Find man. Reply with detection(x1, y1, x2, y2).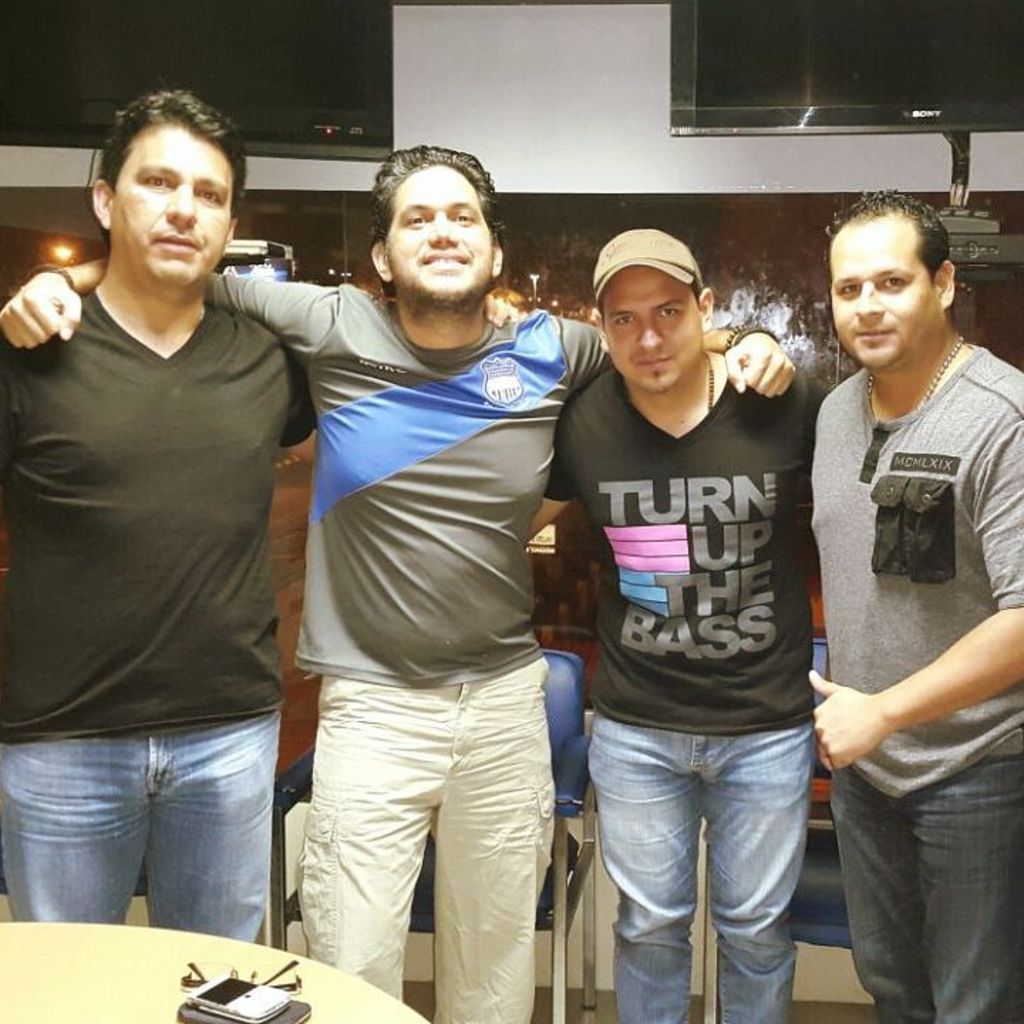
detection(804, 199, 1023, 1023).
